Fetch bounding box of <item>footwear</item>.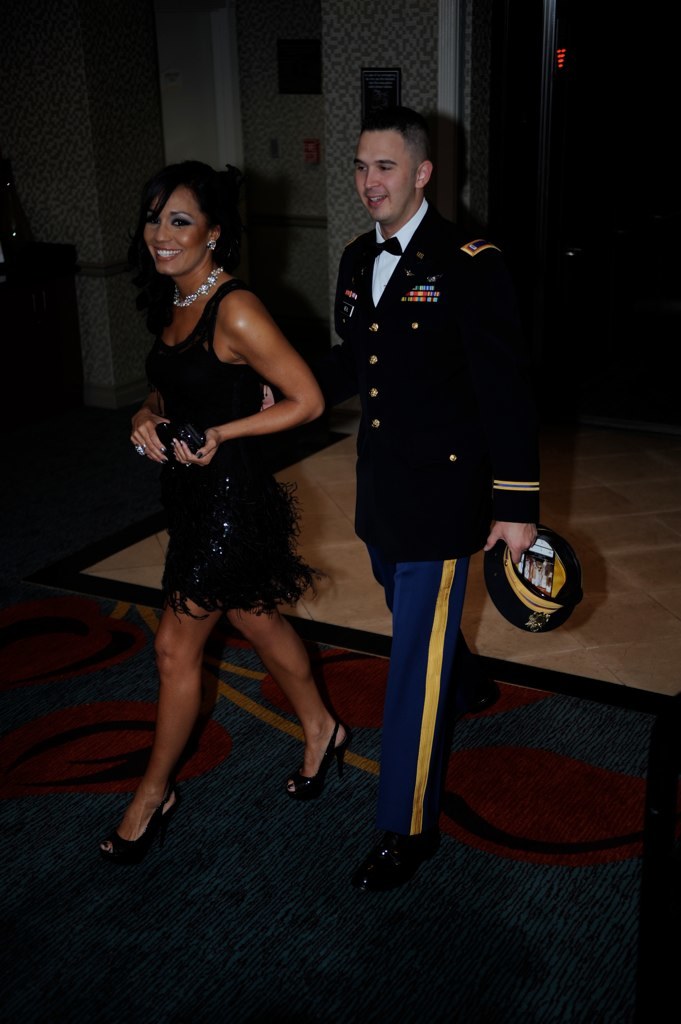
Bbox: l=458, t=666, r=500, b=718.
